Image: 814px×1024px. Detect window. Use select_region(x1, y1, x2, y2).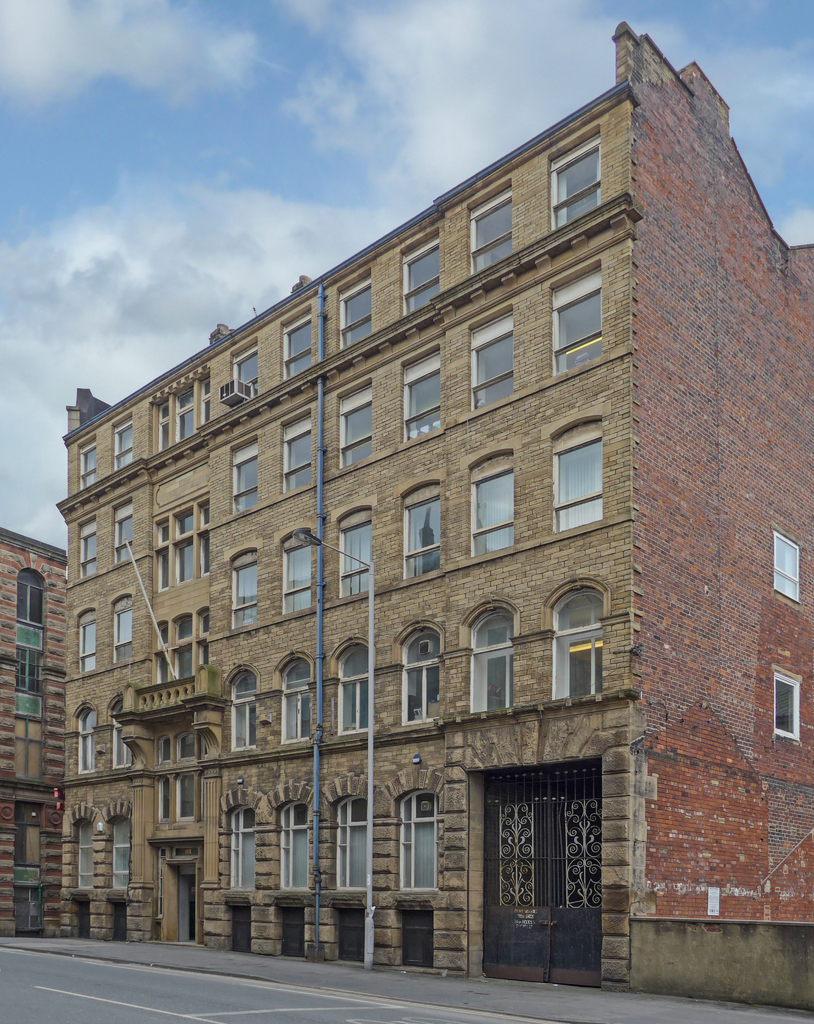
select_region(385, 772, 466, 897).
